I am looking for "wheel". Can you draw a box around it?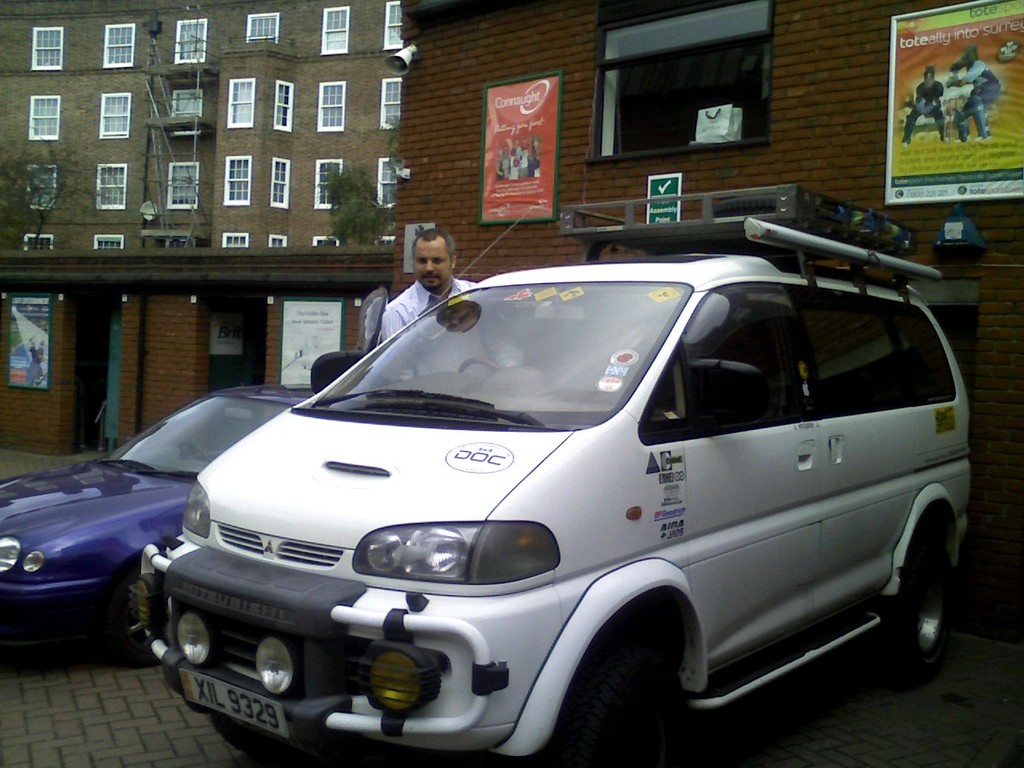
Sure, the bounding box is (871,502,958,682).
